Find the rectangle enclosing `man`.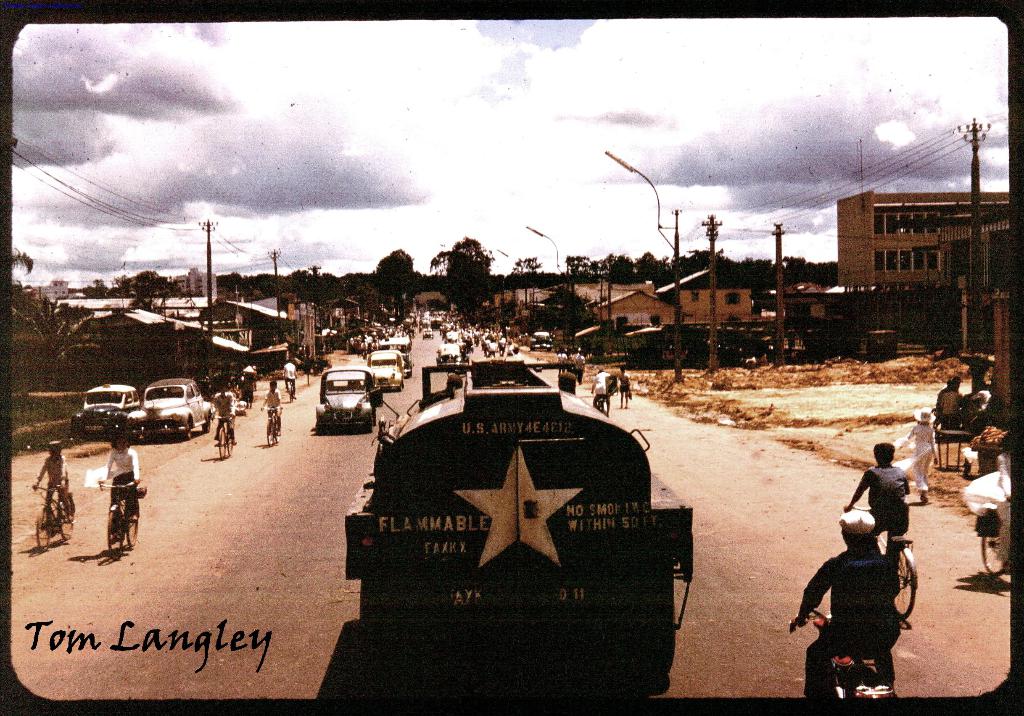
[left=364, top=338, right=376, bottom=358].
